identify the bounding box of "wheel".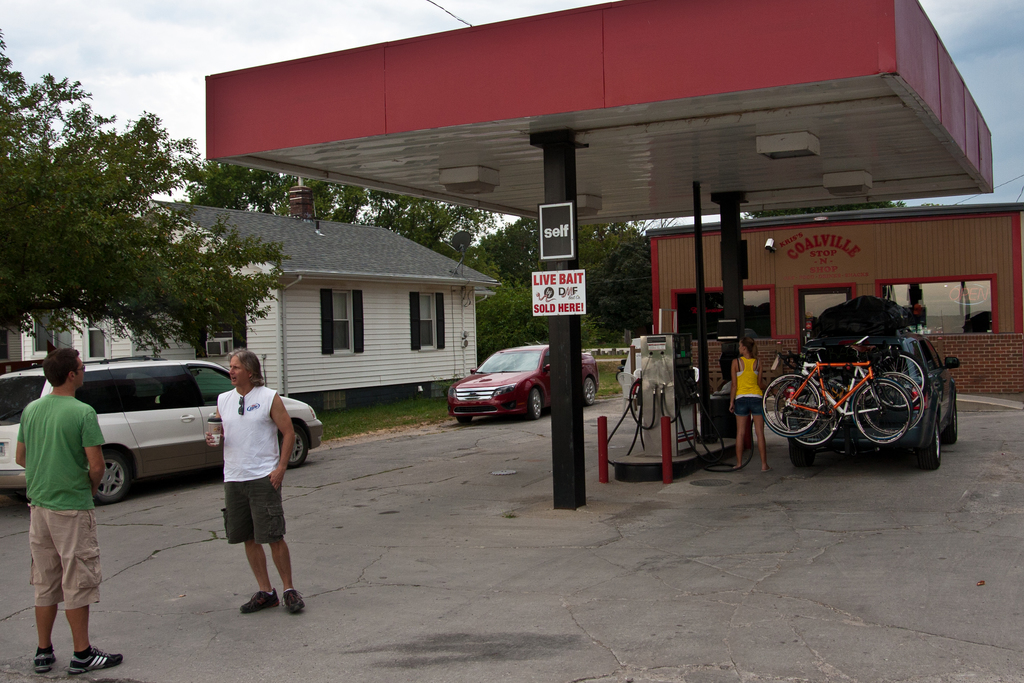
rect(583, 375, 596, 404).
